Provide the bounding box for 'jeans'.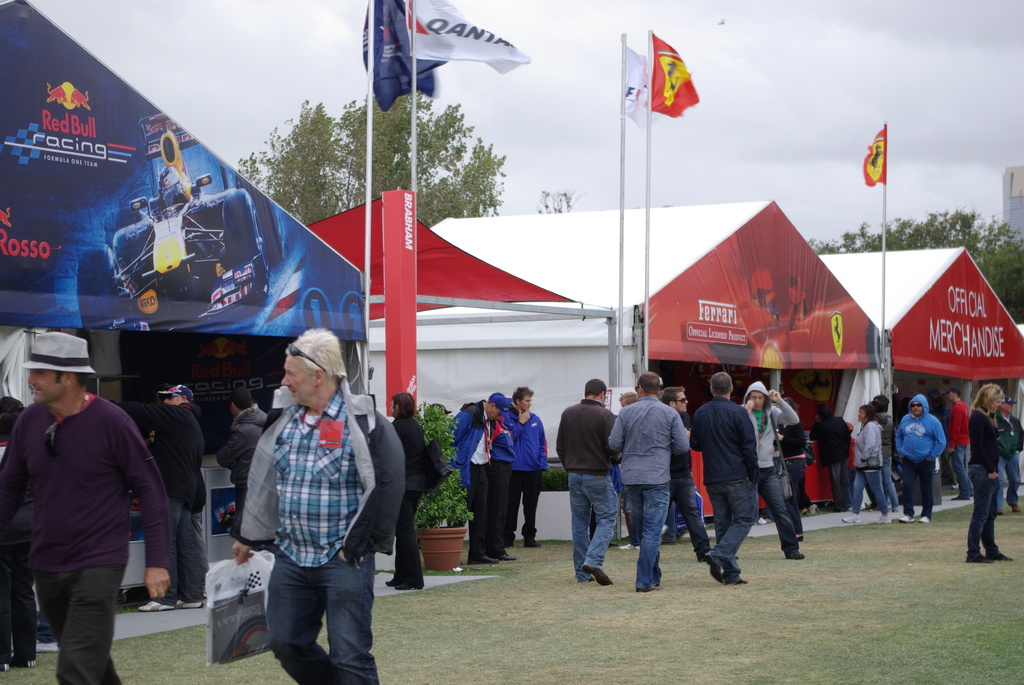
rect(626, 484, 668, 592).
